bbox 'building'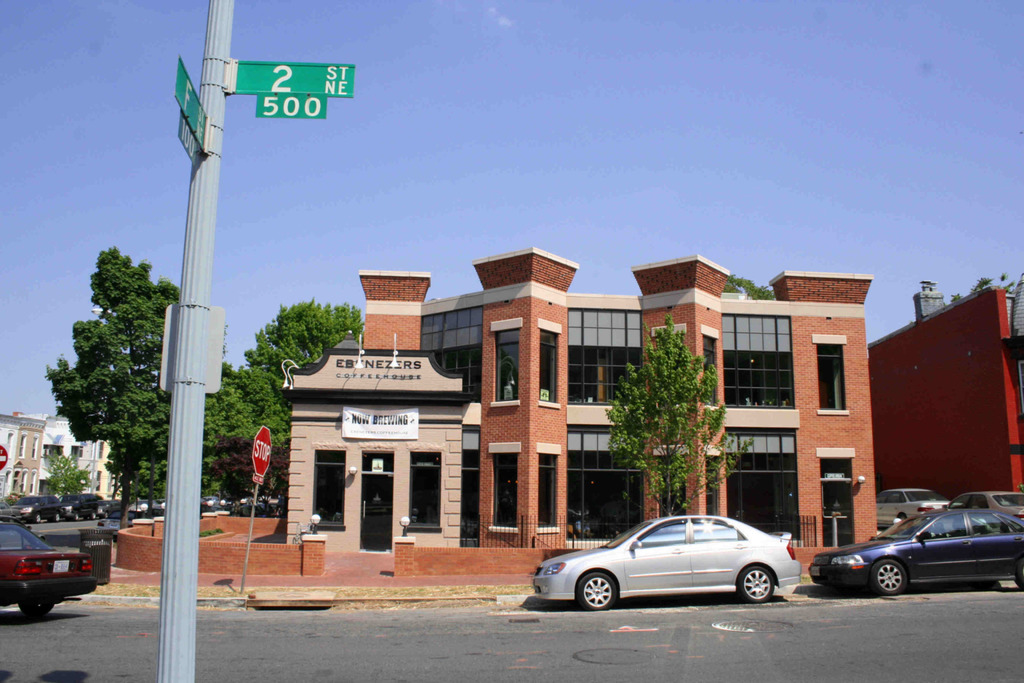
<bbox>282, 247, 872, 556</bbox>
